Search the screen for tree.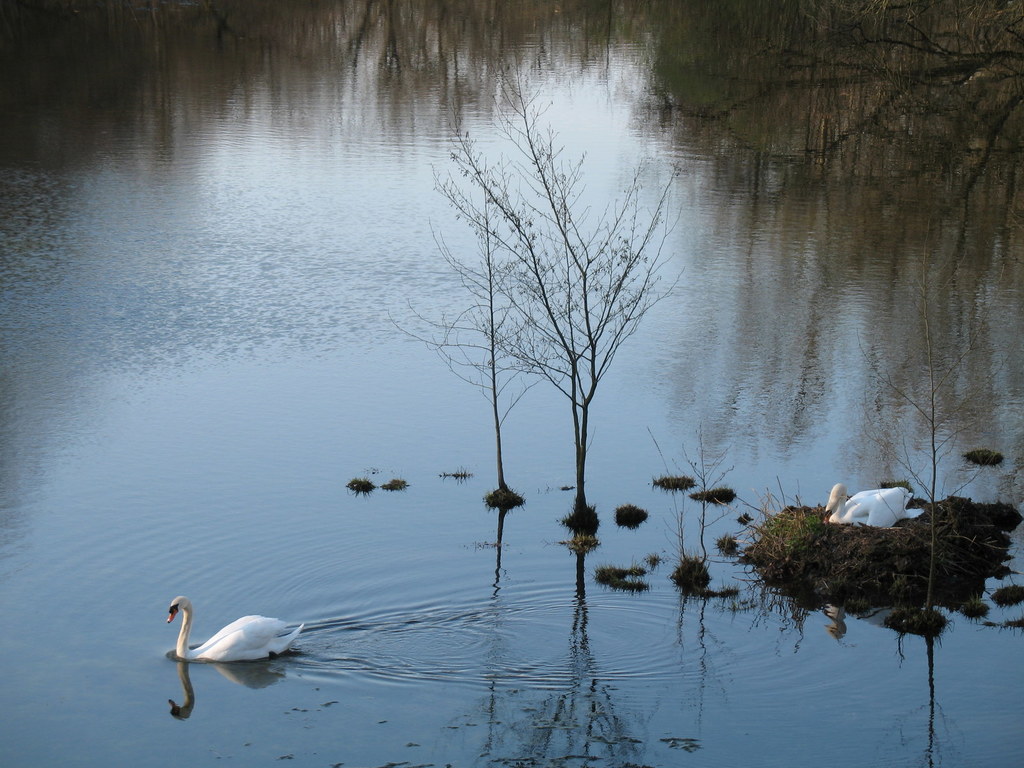
Found at left=386, top=62, right=687, bottom=517.
